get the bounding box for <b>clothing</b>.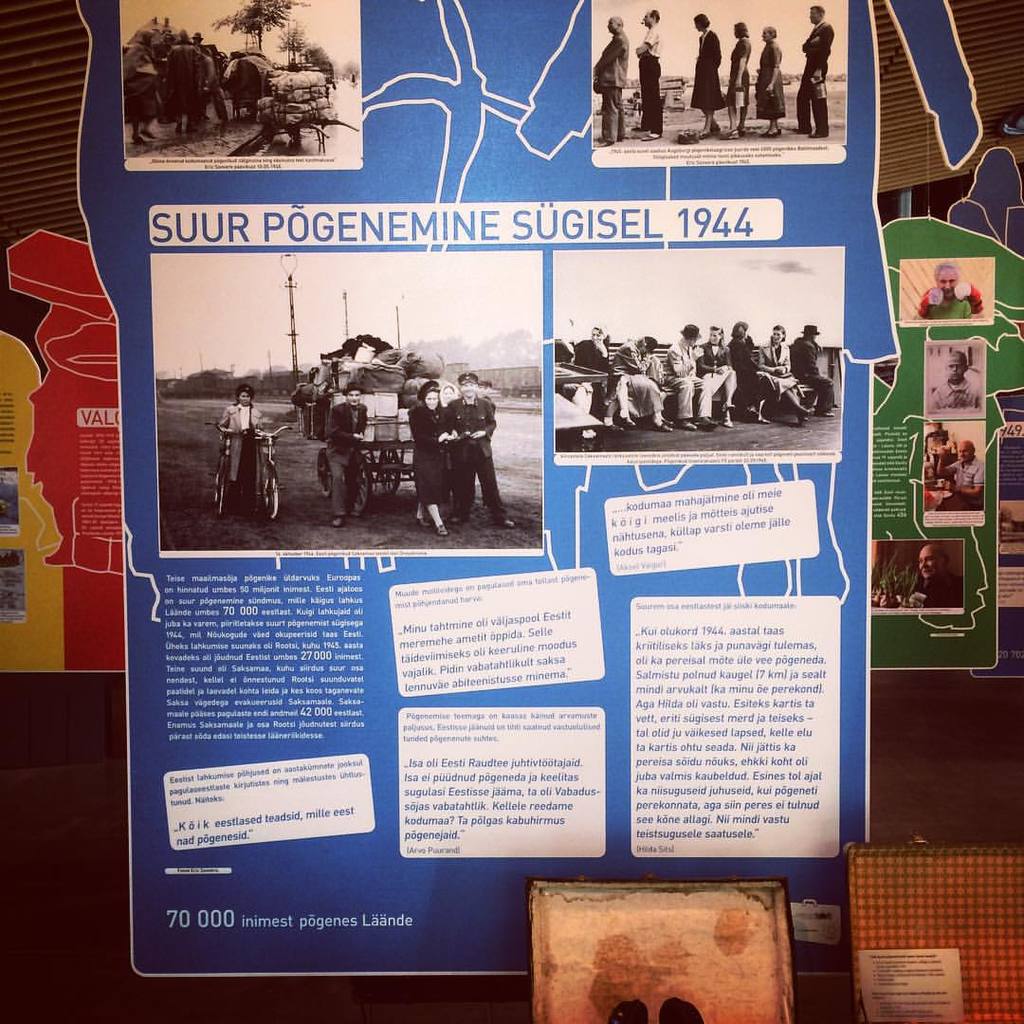
<region>221, 400, 264, 443</region>.
